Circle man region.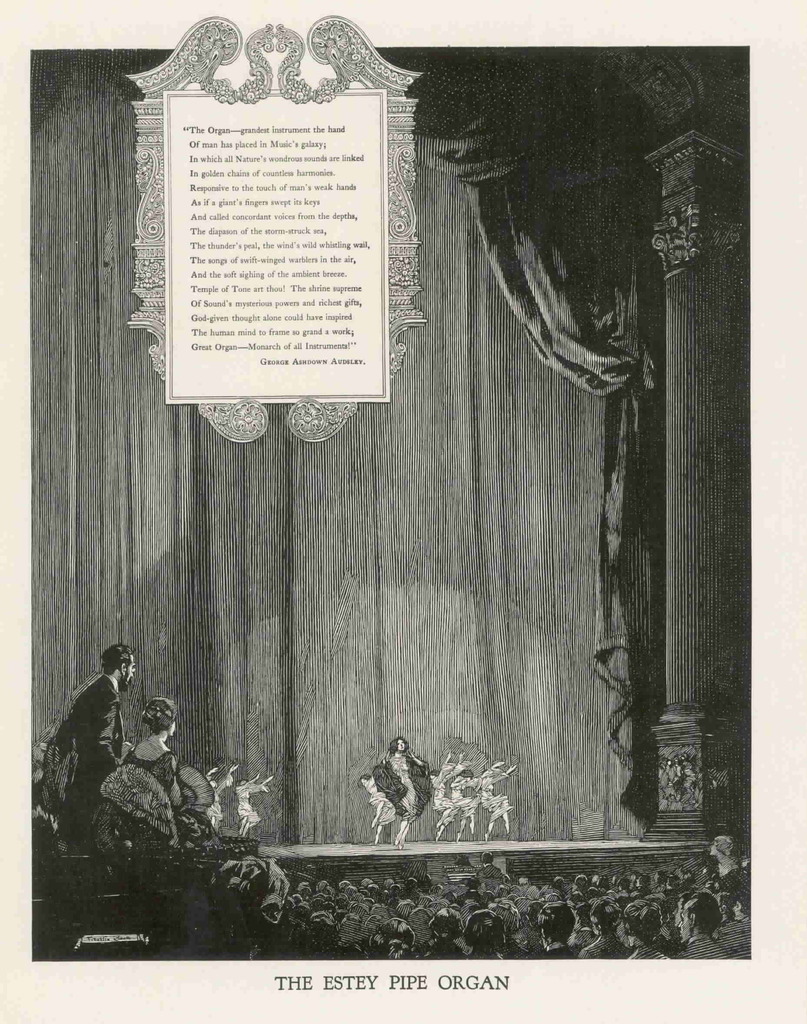
Region: (left=54, top=643, right=140, bottom=833).
